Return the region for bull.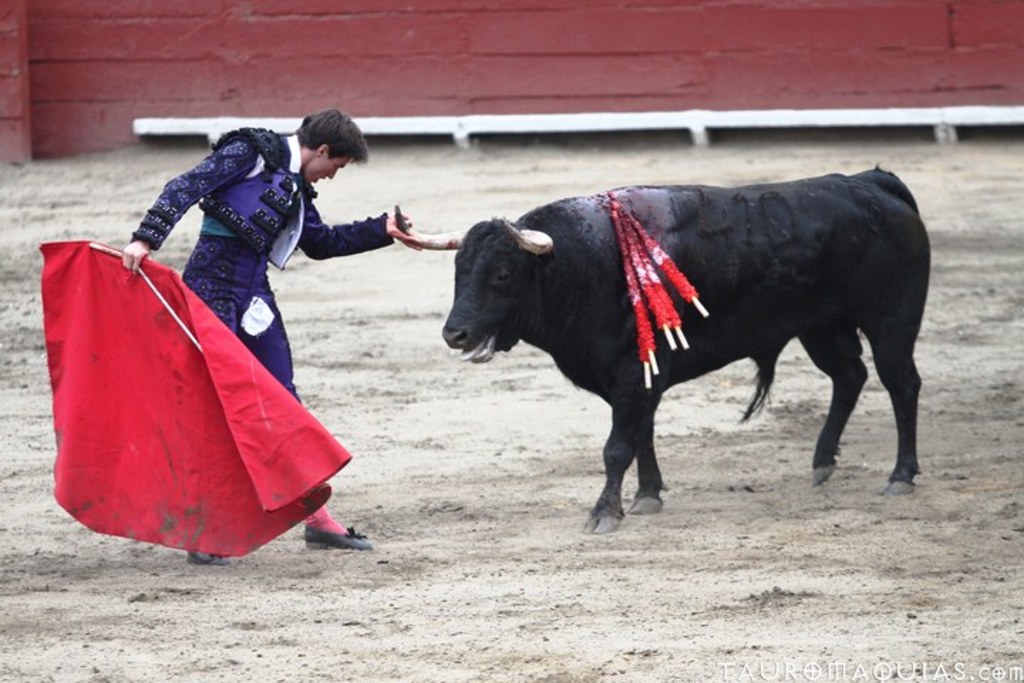
<bbox>391, 164, 936, 534</bbox>.
